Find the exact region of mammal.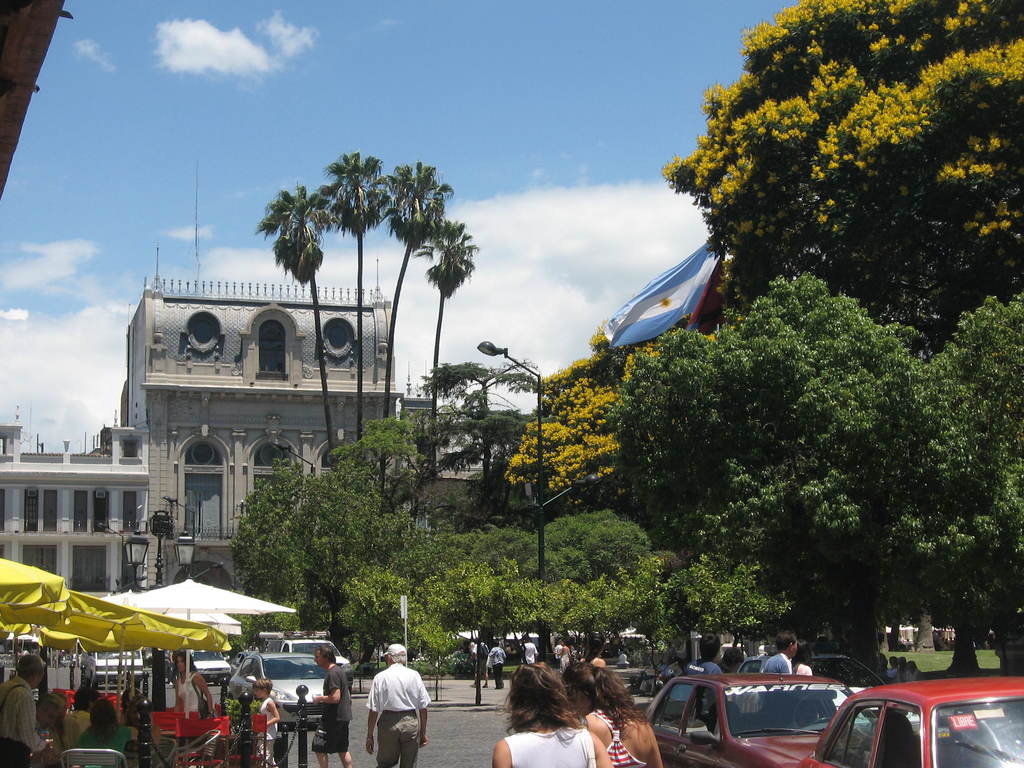
Exact region: (x1=794, y1=639, x2=814, y2=674).
